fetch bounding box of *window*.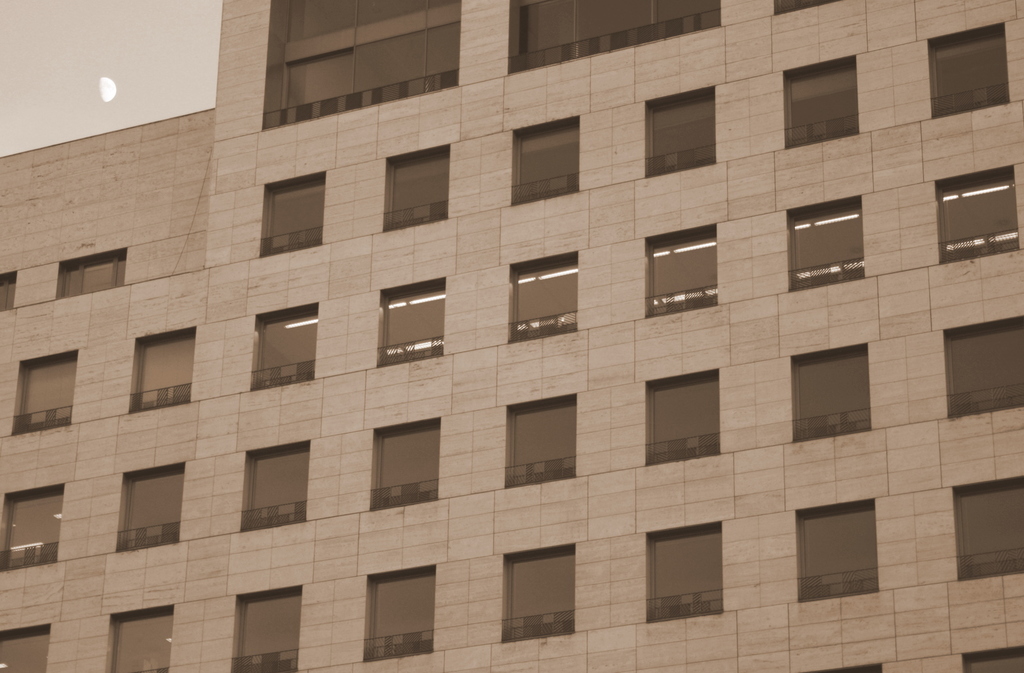
Bbox: 946, 315, 1023, 425.
